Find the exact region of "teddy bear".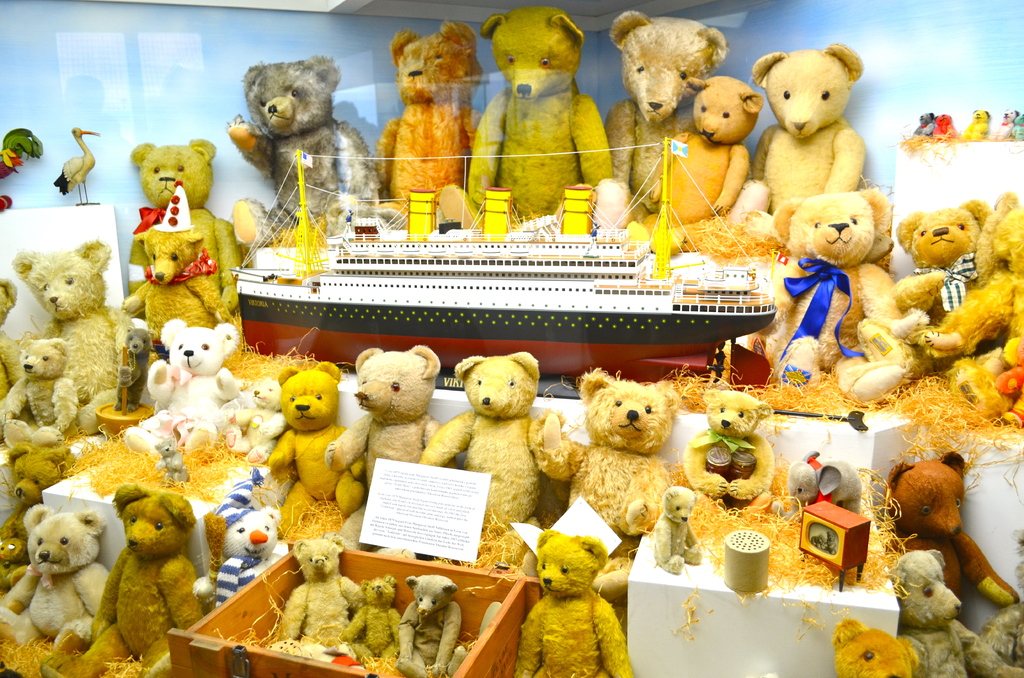
Exact region: x1=133 y1=318 x2=241 y2=457.
